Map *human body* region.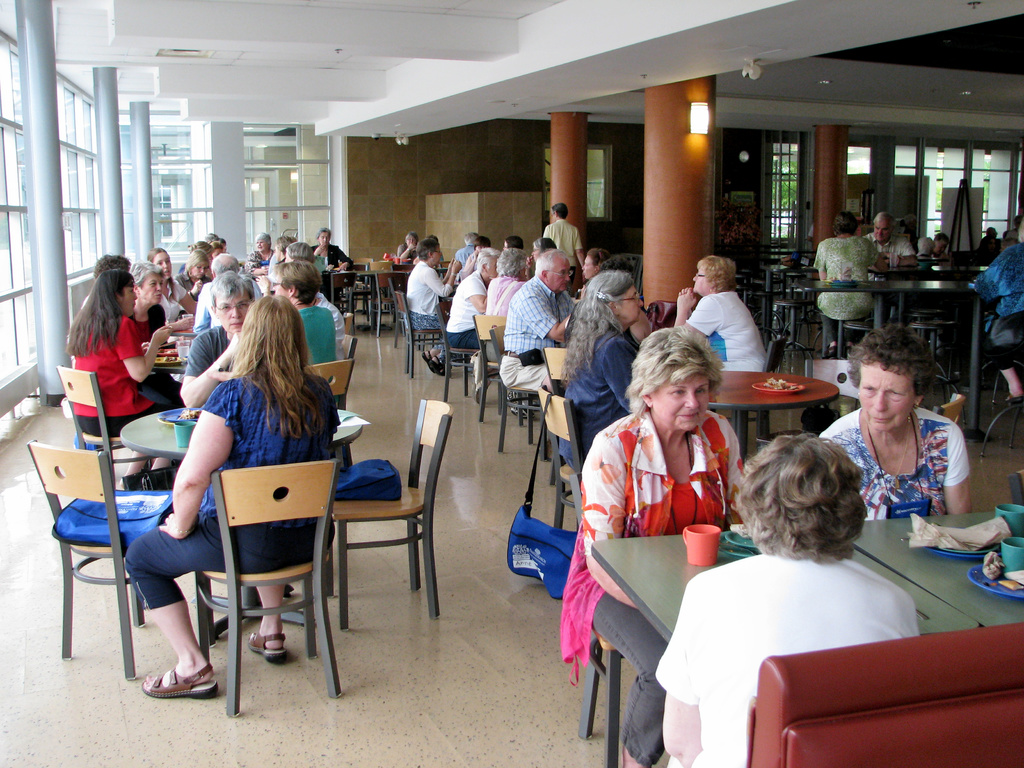
Mapped to x1=553, y1=319, x2=644, y2=476.
